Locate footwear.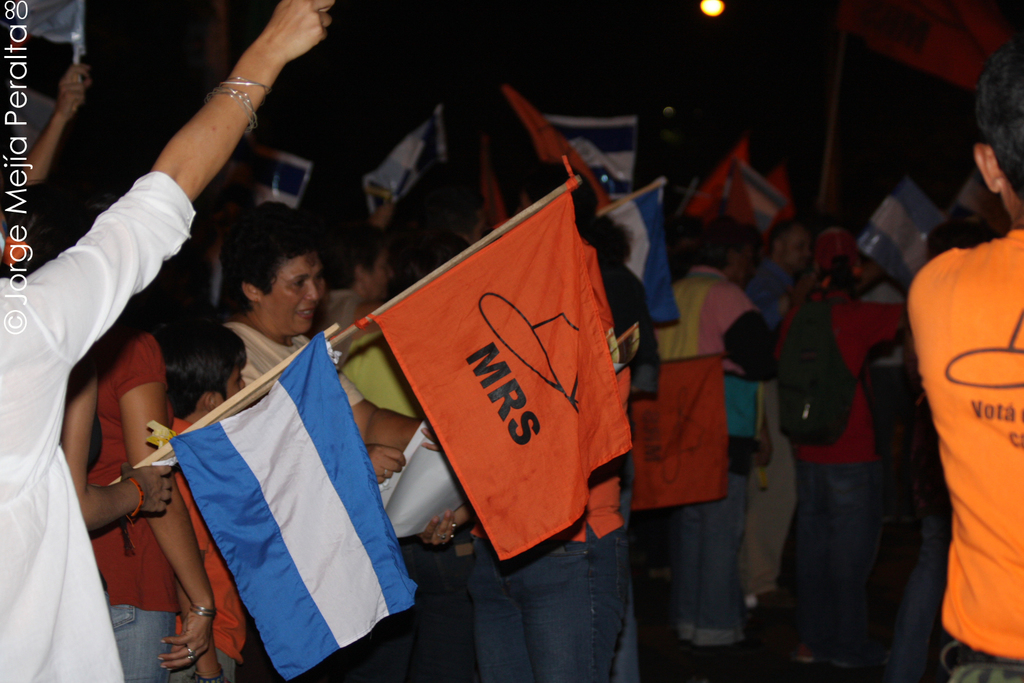
Bounding box: (x1=797, y1=642, x2=821, y2=665).
